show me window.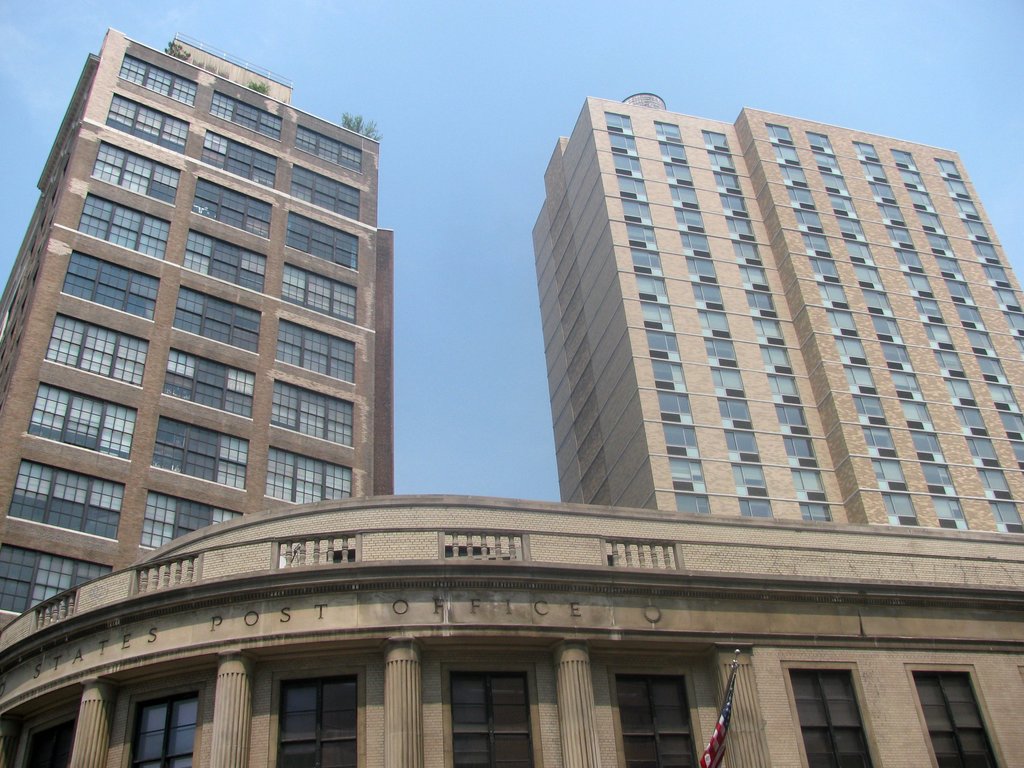
window is here: 902, 264, 931, 294.
